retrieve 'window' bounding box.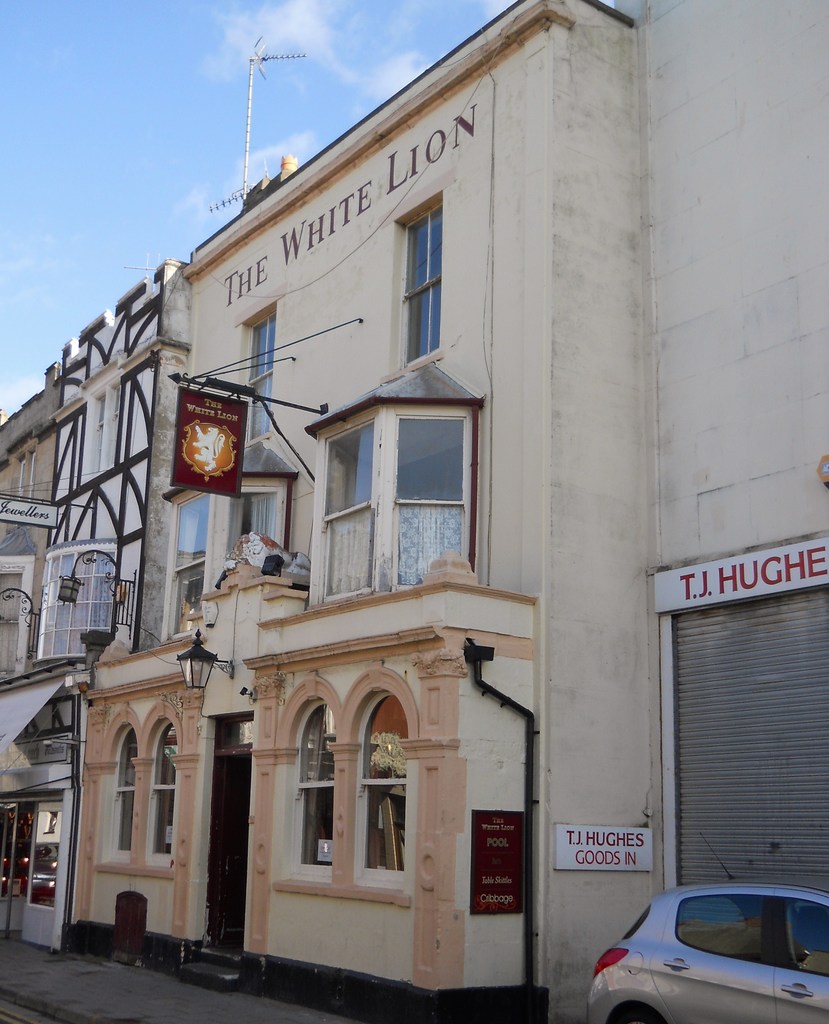
Bounding box: detection(245, 316, 271, 447).
